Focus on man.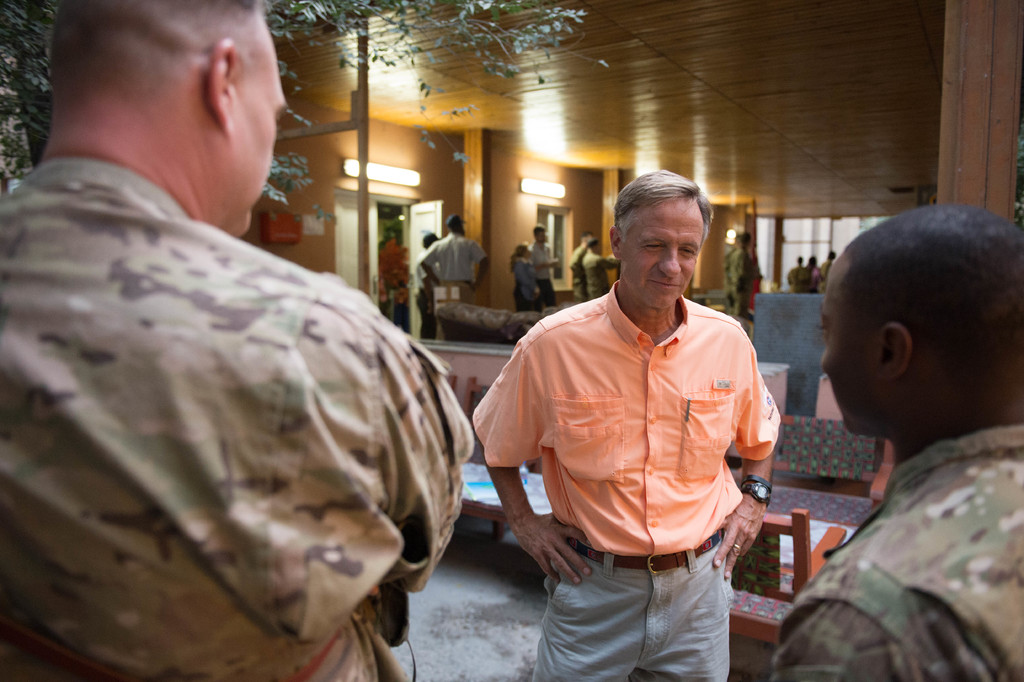
Focused at x1=525, y1=224, x2=557, y2=312.
